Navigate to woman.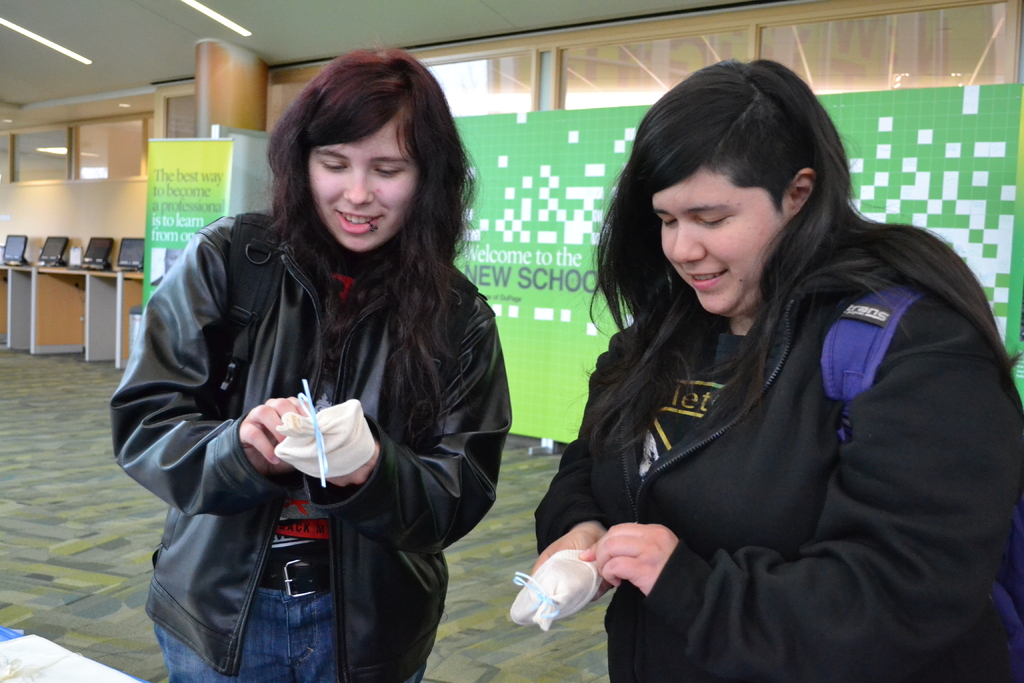
Navigation target: 110 43 516 682.
